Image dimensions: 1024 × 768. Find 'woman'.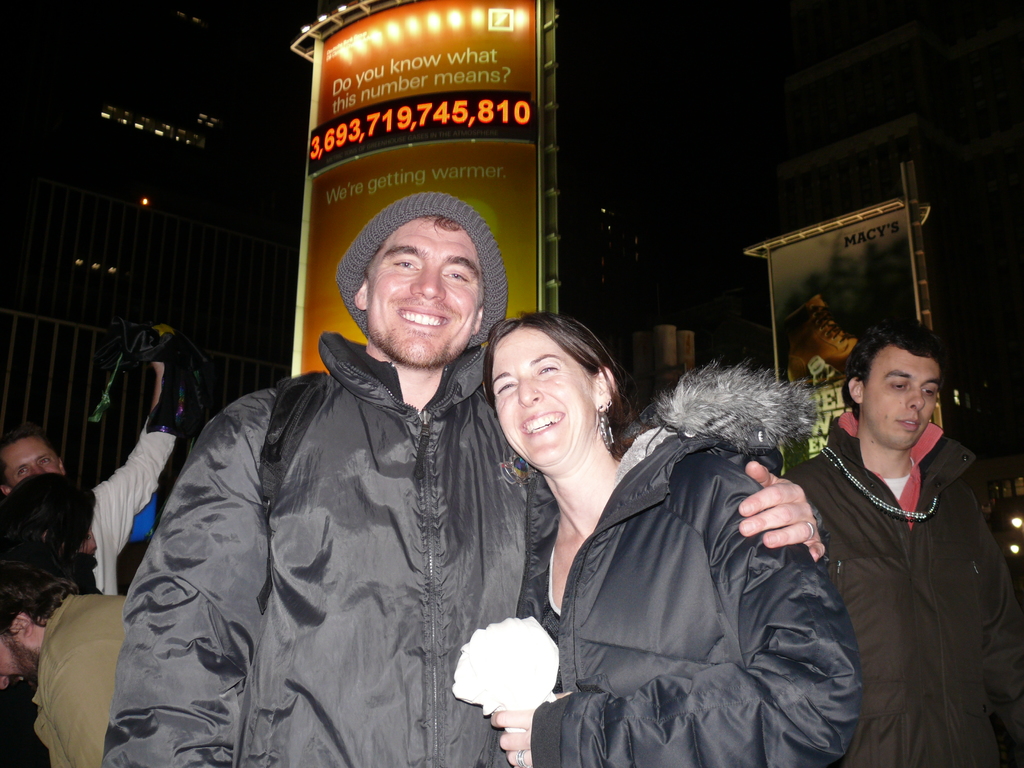
500,307,833,756.
